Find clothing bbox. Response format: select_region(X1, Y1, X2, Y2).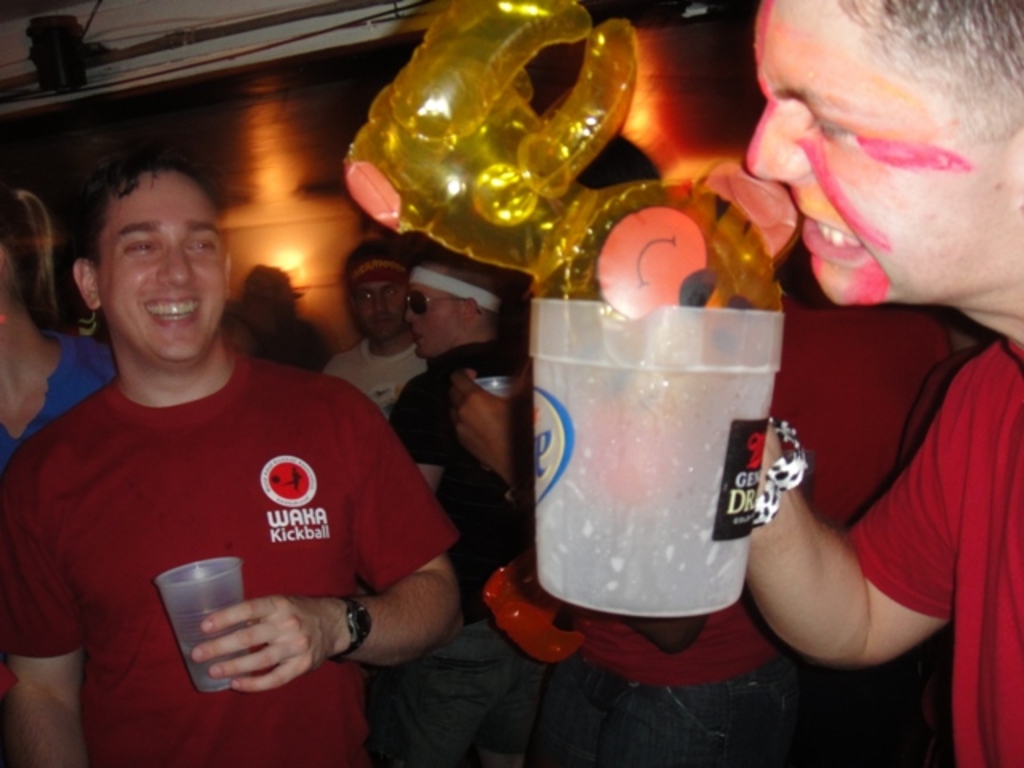
select_region(0, 333, 123, 467).
